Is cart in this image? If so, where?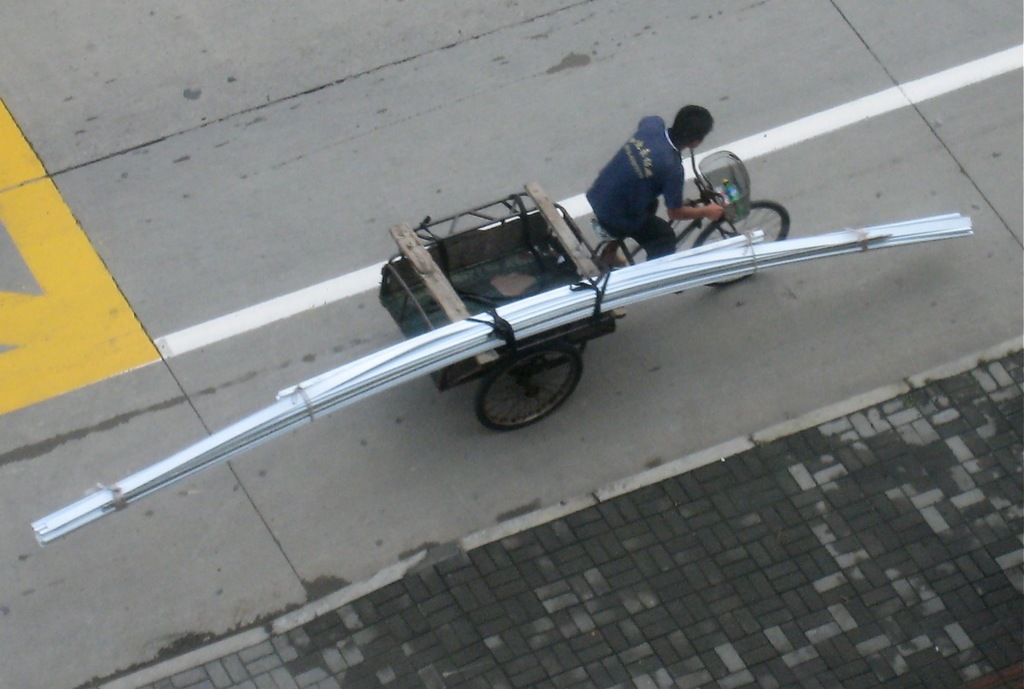
Yes, at (379, 185, 790, 431).
